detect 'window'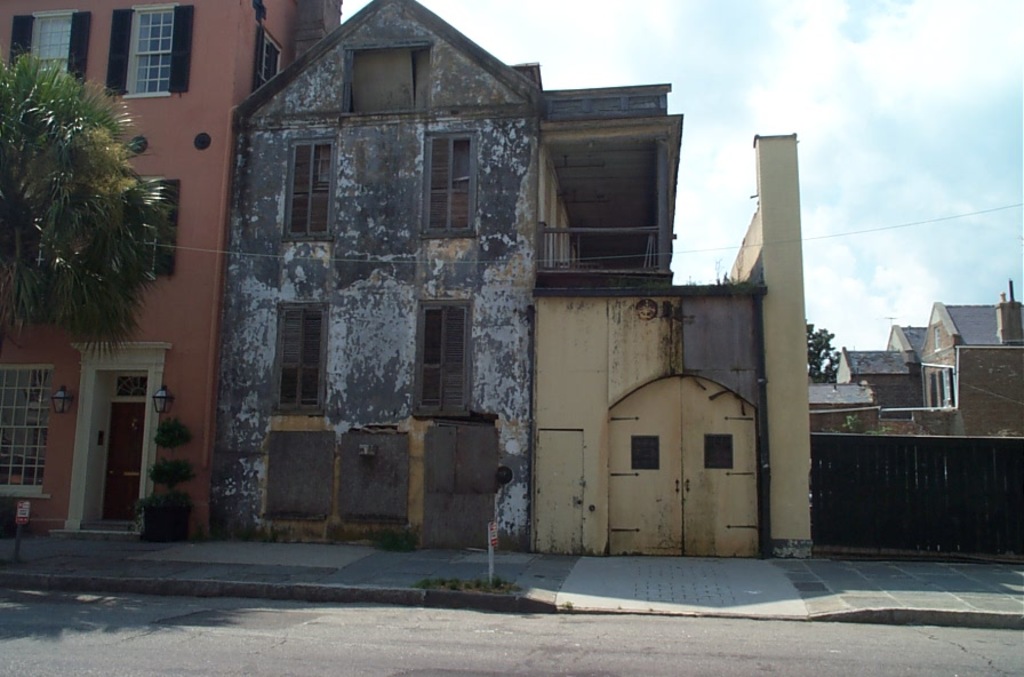
[109, 1, 191, 101]
